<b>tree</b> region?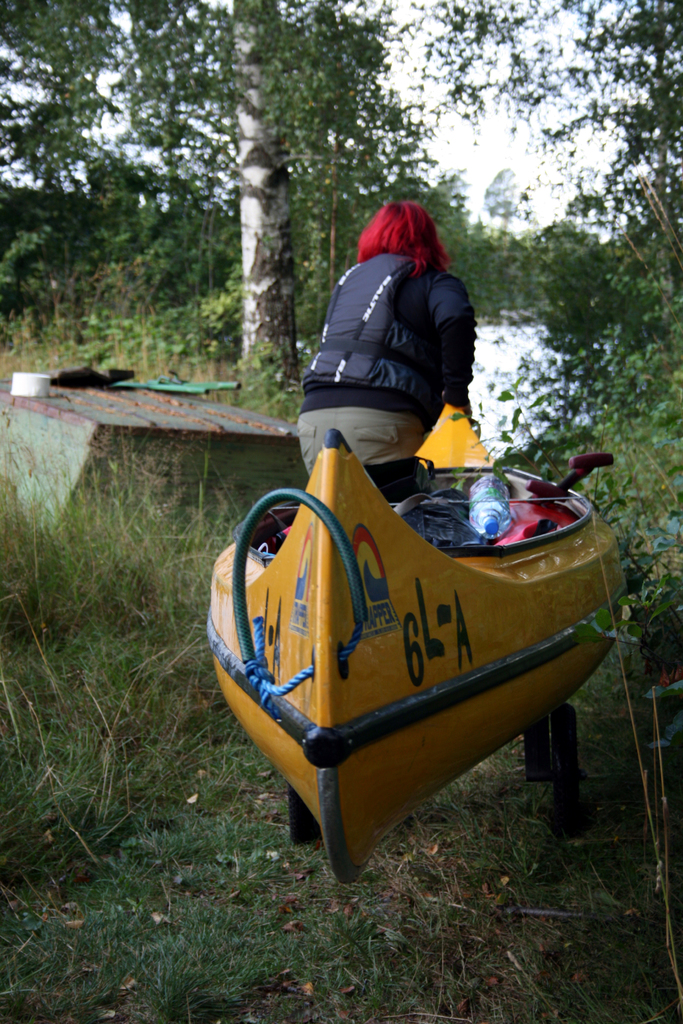
62 24 450 337
